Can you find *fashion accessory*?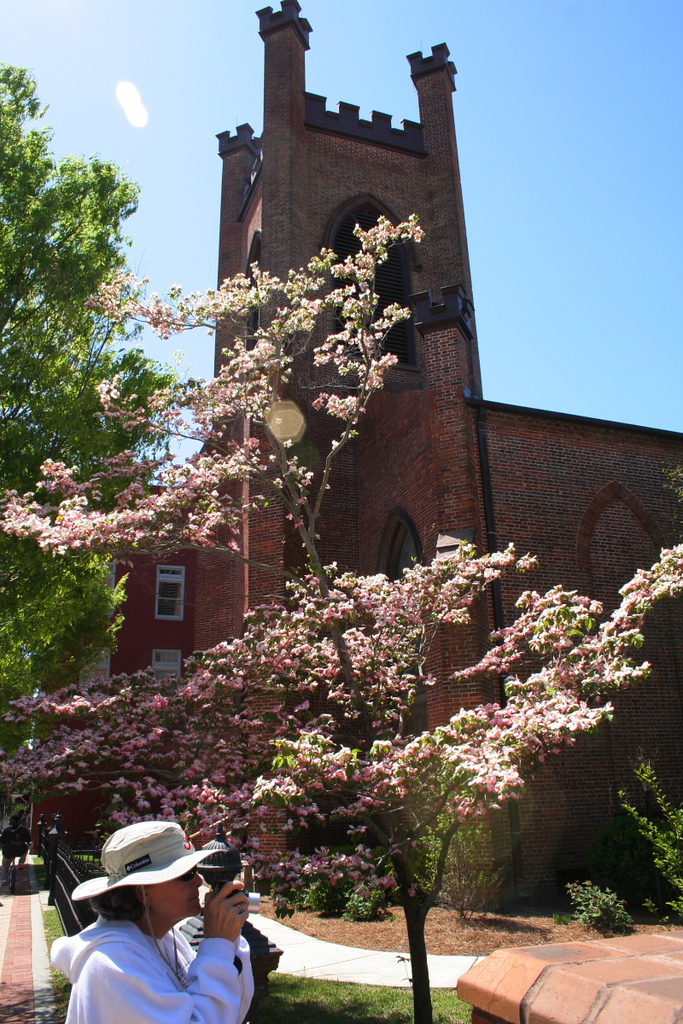
Yes, bounding box: <box>232,900,246,912</box>.
